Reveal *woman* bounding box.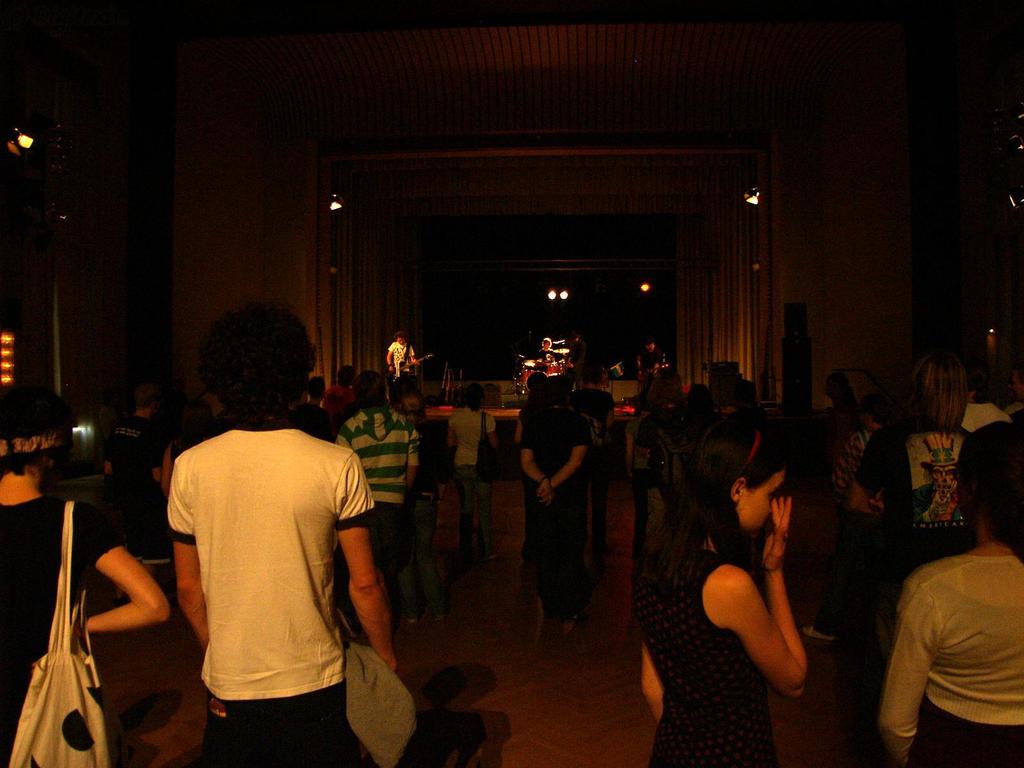
Revealed: <box>0,384,170,767</box>.
